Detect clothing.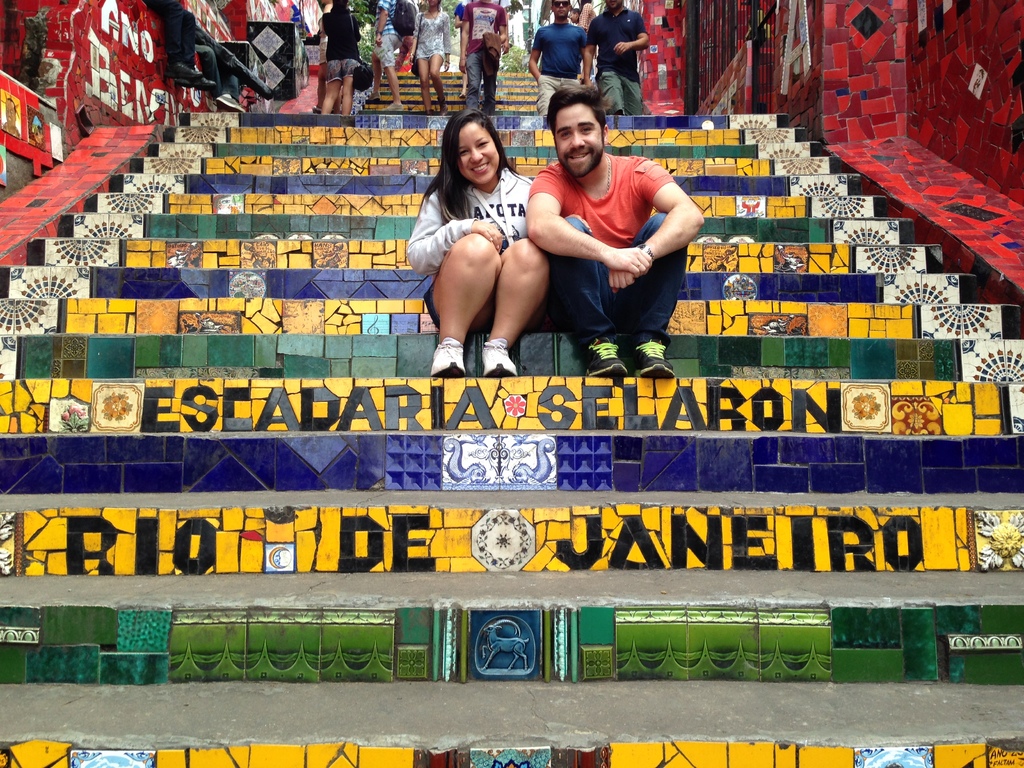
Detected at left=320, top=5, right=366, bottom=79.
